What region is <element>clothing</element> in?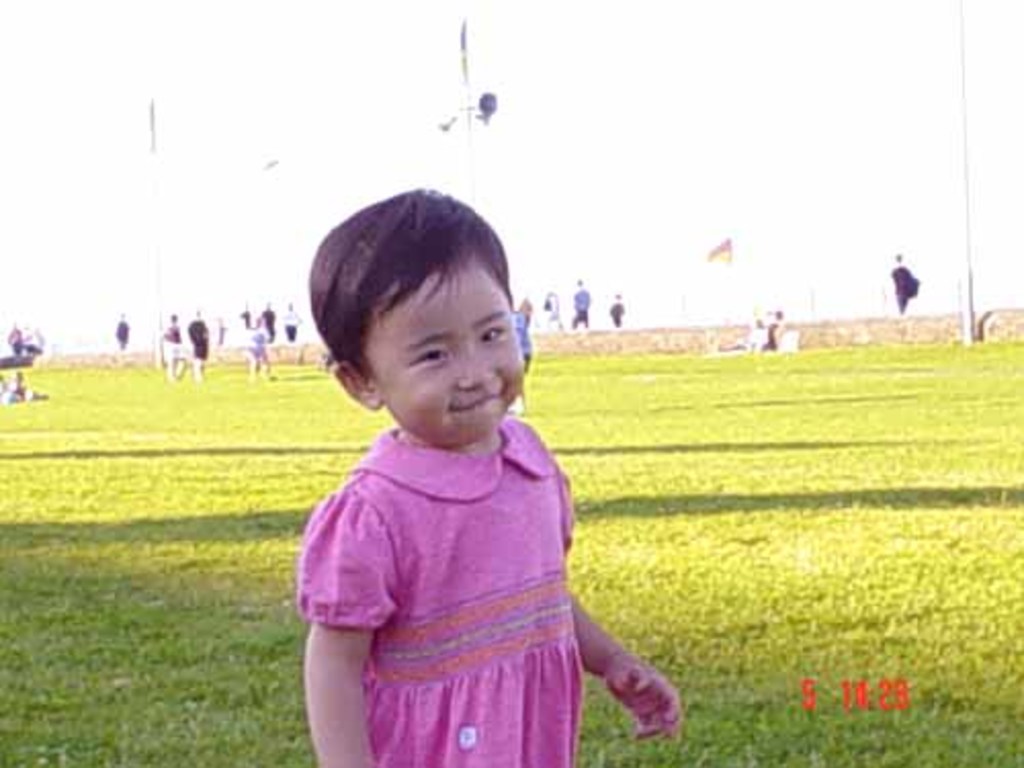
x1=606, y1=299, x2=625, y2=324.
